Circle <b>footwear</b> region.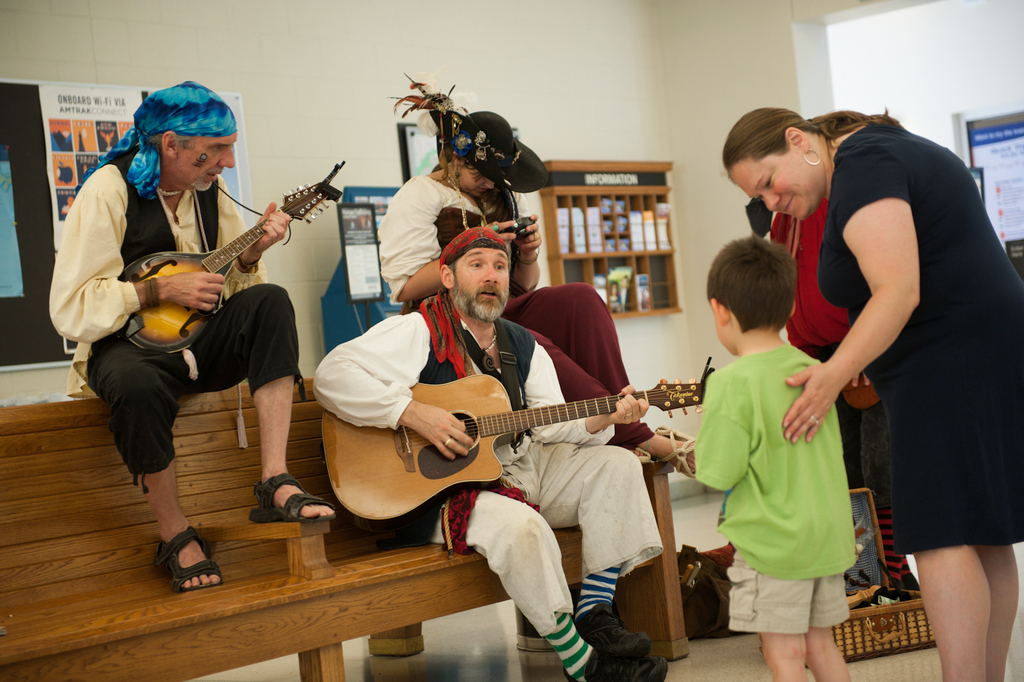
Region: 243:468:339:524.
